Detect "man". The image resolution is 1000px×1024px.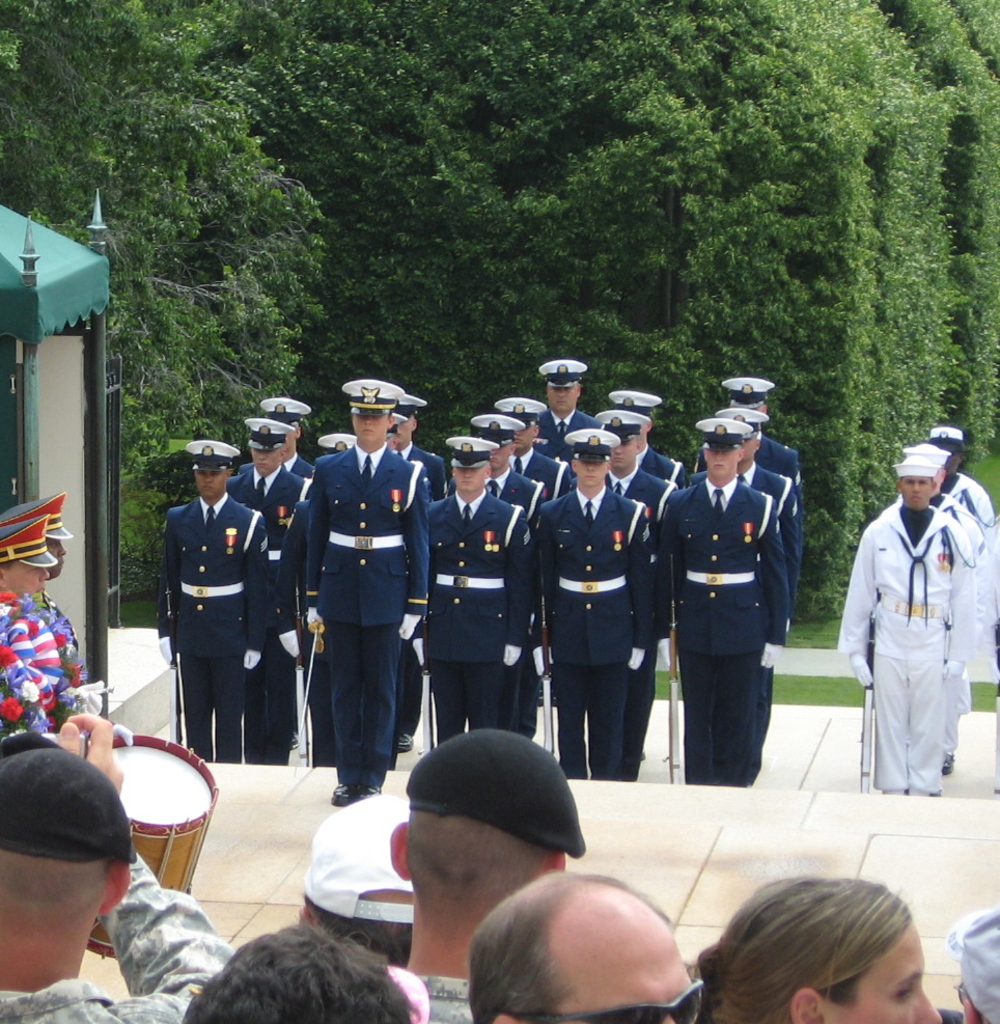
183:910:414:1023.
